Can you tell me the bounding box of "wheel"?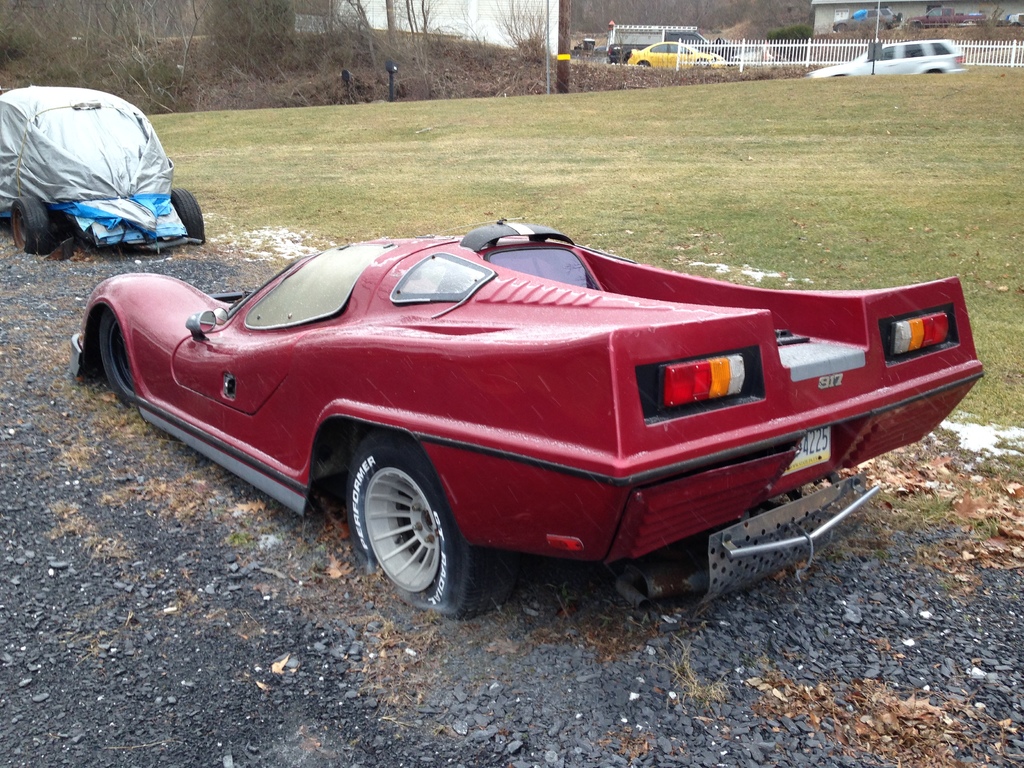
bbox=[344, 455, 460, 600].
